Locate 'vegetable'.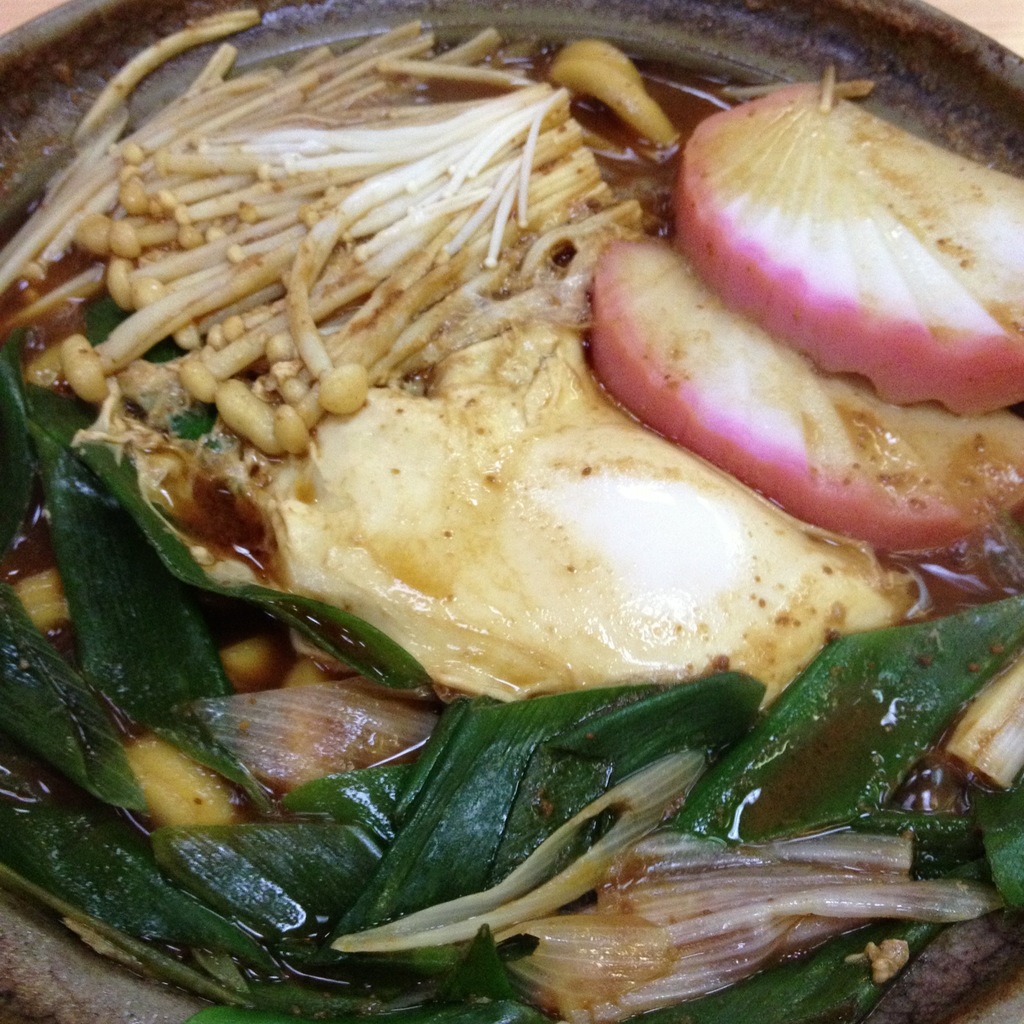
Bounding box: BBox(0, 304, 1023, 1023).
